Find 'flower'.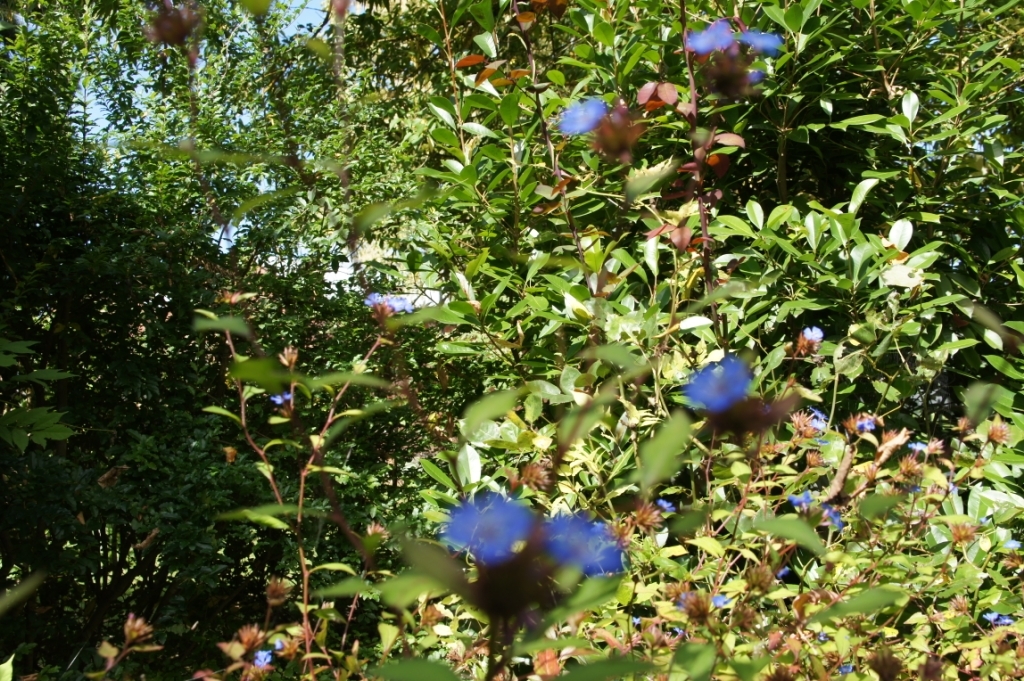
locate(684, 17, 727, 55).
